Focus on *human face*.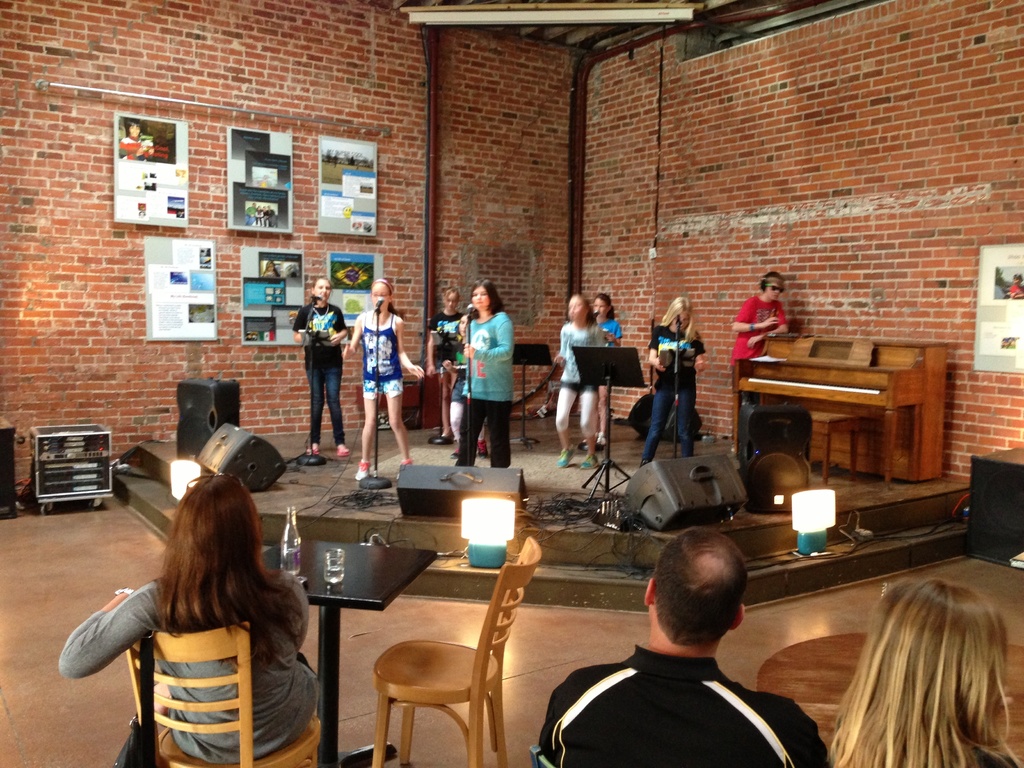
Focused at detection(767, 279, 783, 299).
